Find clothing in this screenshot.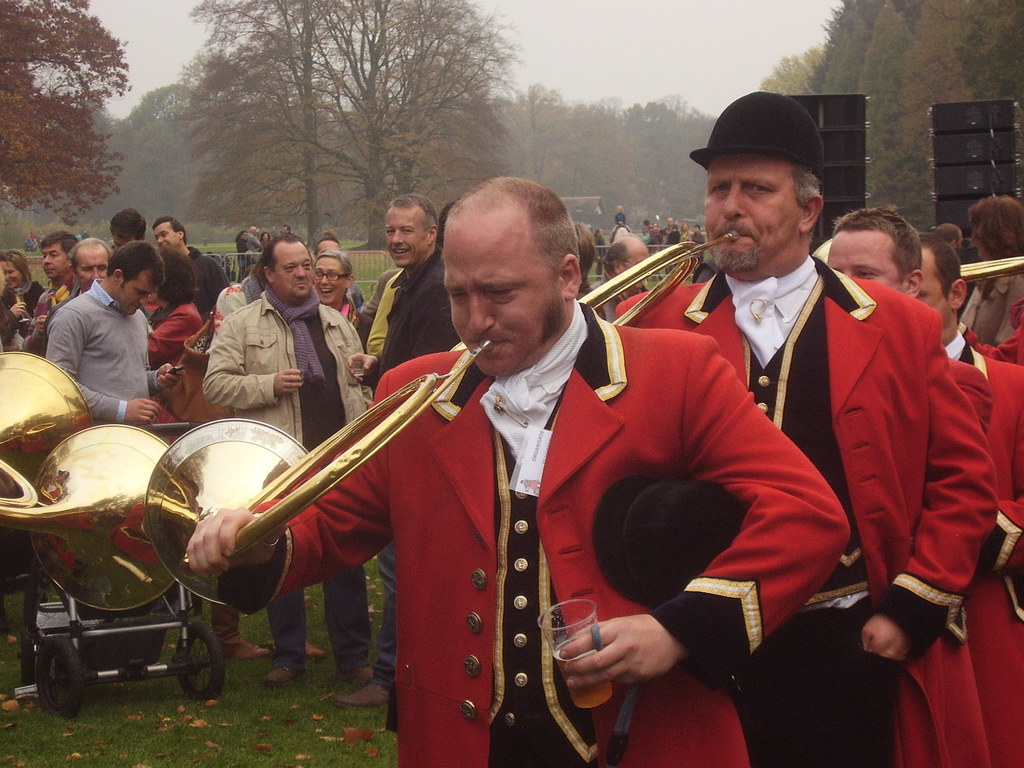
The bounding box for clothing is 148,299,206,365.
